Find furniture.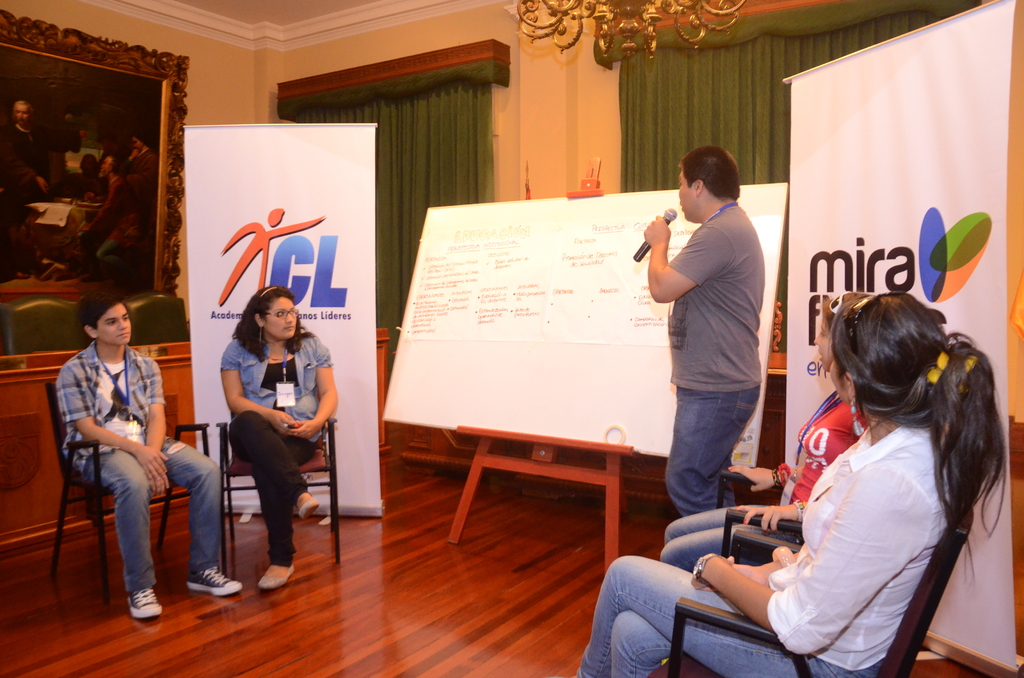
crop(645, 507, 975, 677).
